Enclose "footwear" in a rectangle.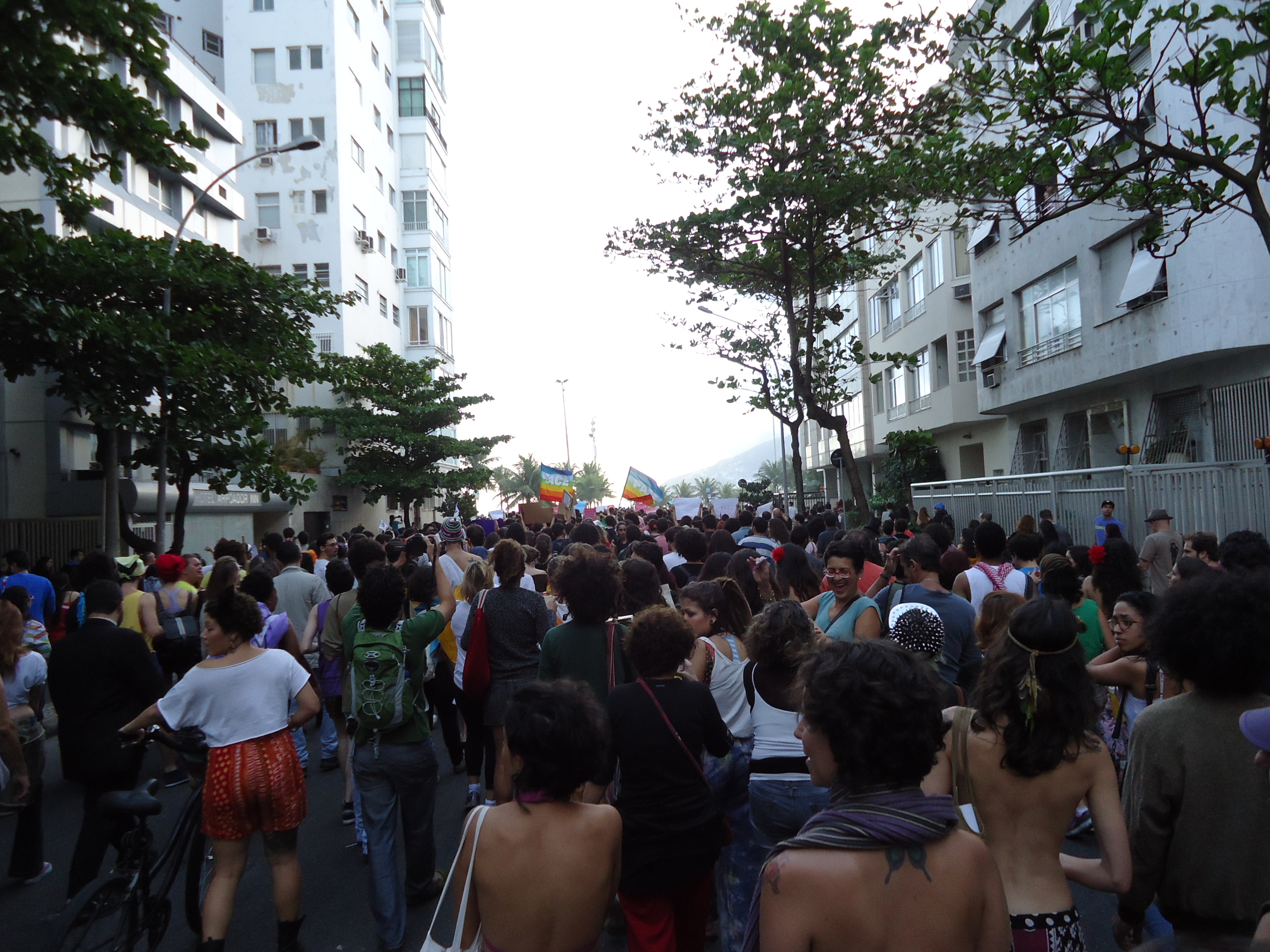
Rect(227, 385, 234, 394).
